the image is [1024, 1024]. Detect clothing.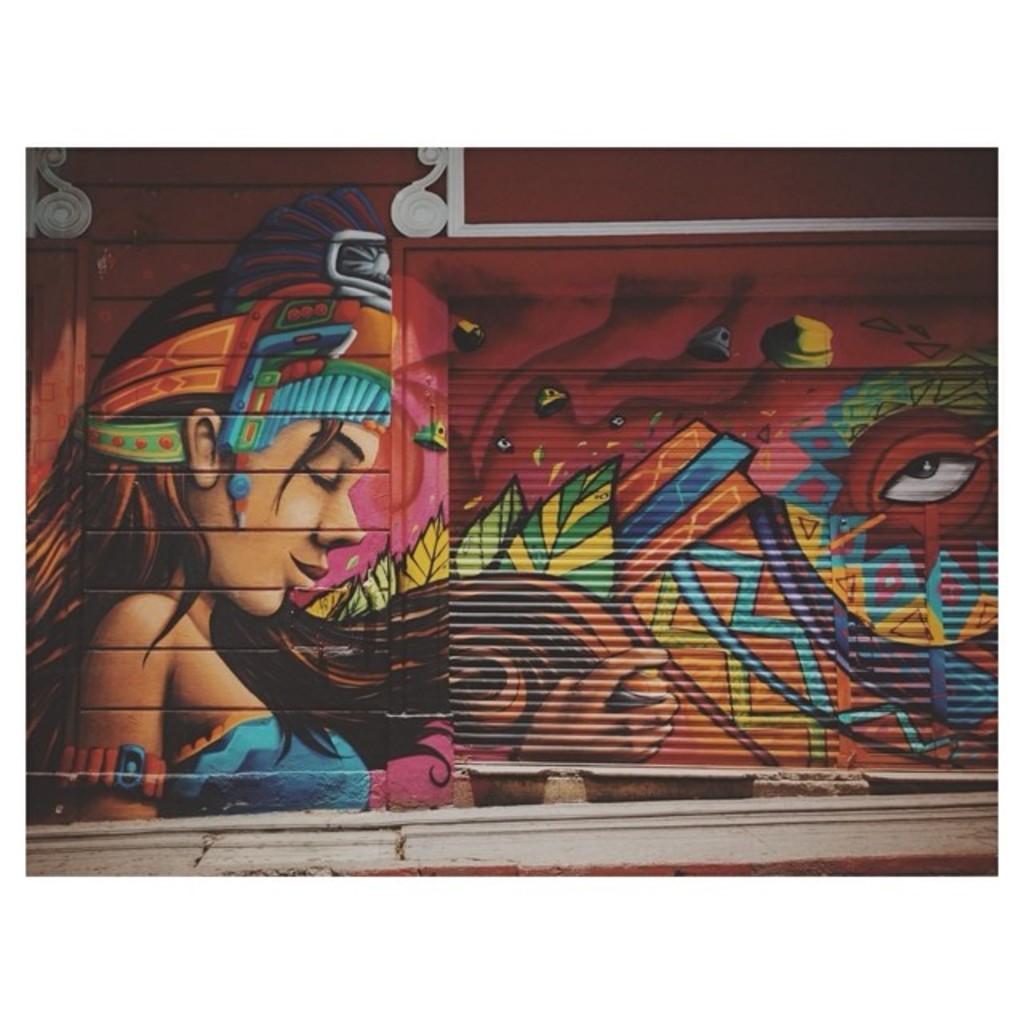
Detection: (163,706,373,806).
